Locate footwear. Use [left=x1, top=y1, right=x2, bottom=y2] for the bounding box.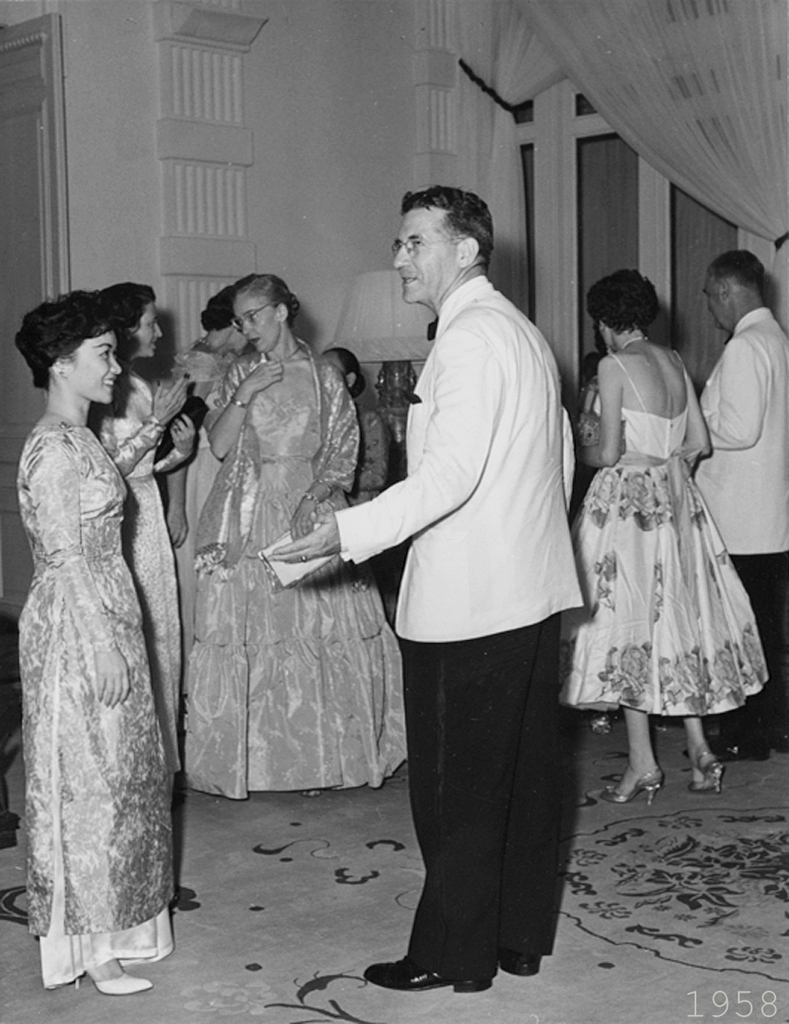
[left=72, top=970, right=146, bottom=995].
